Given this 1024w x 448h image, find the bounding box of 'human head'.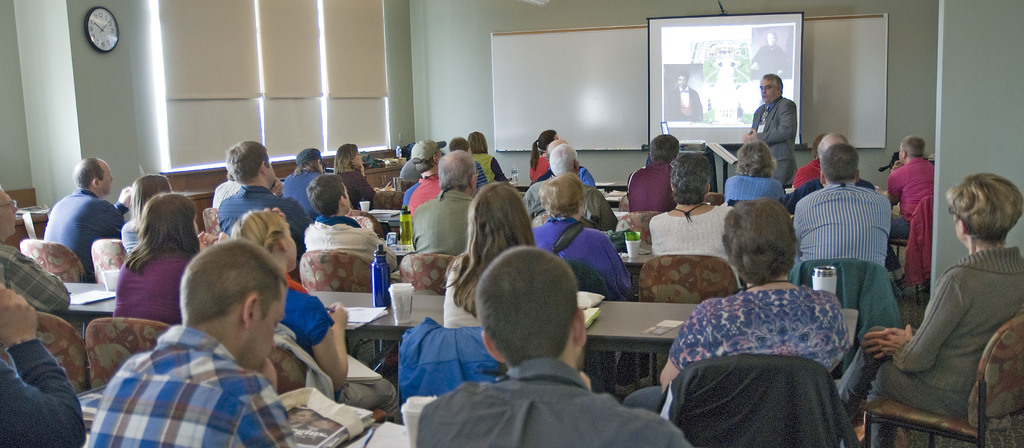
<box>230,208,296,274</box>.
